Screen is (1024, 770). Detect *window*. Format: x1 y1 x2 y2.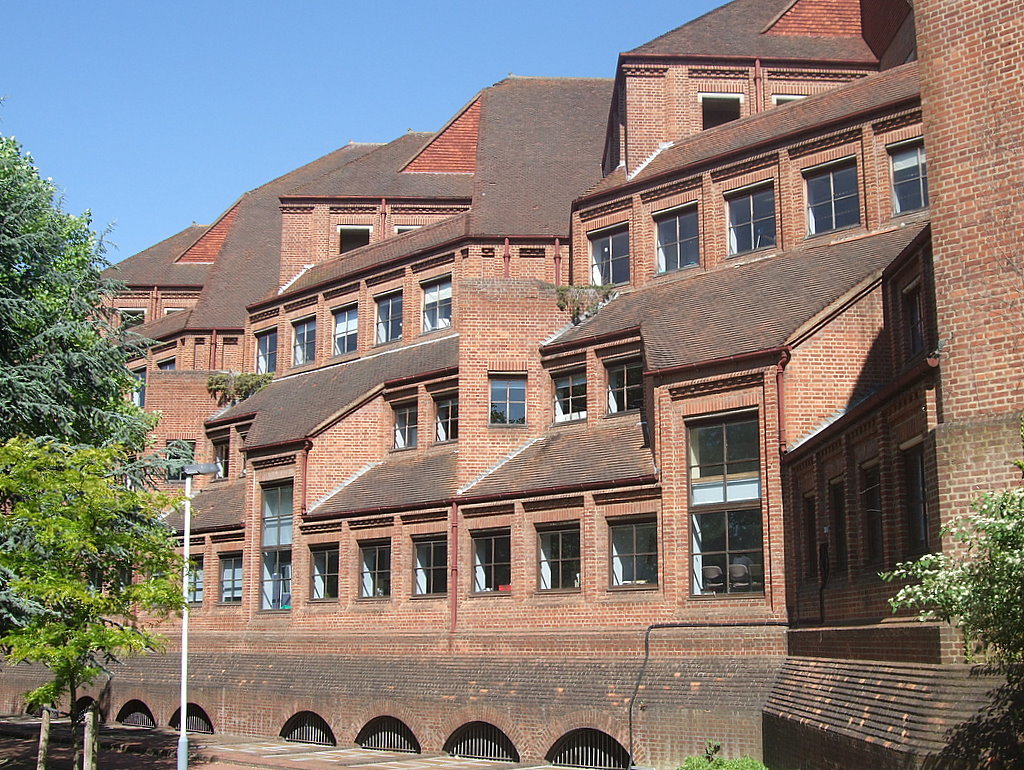
532 518 584 602.
